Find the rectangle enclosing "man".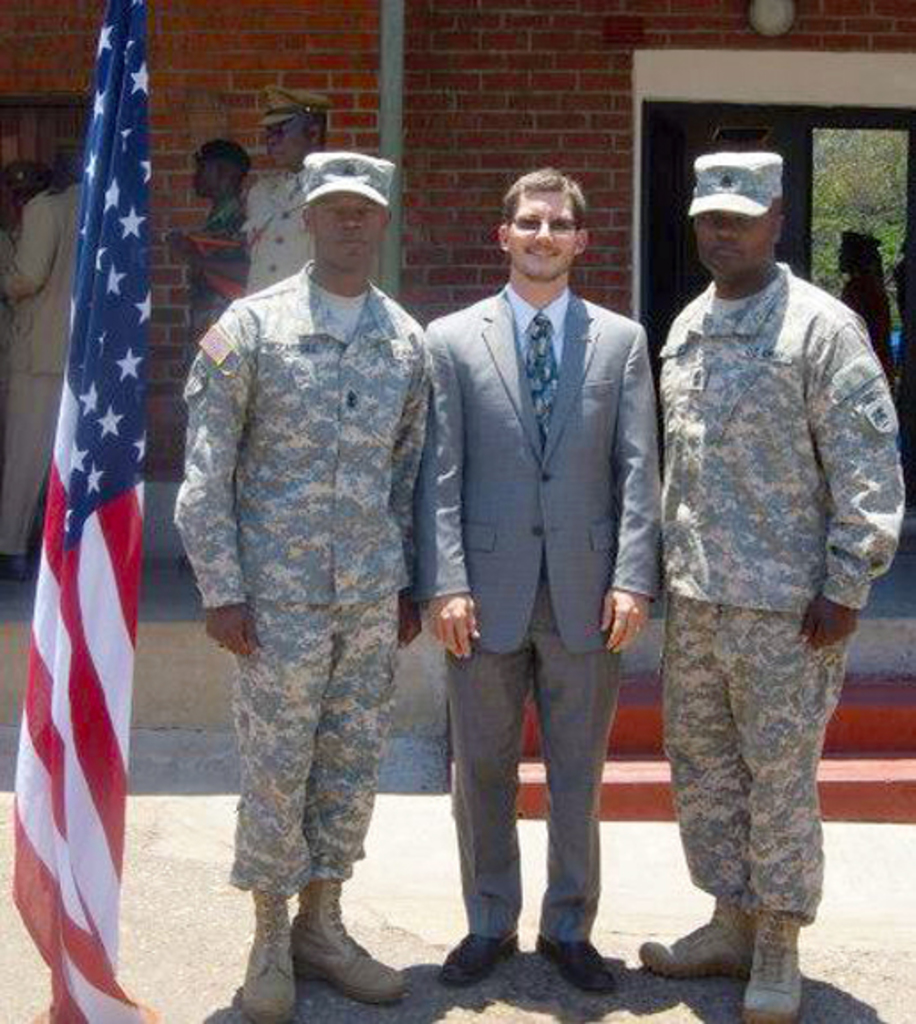
(244, 87, 402, 309).
